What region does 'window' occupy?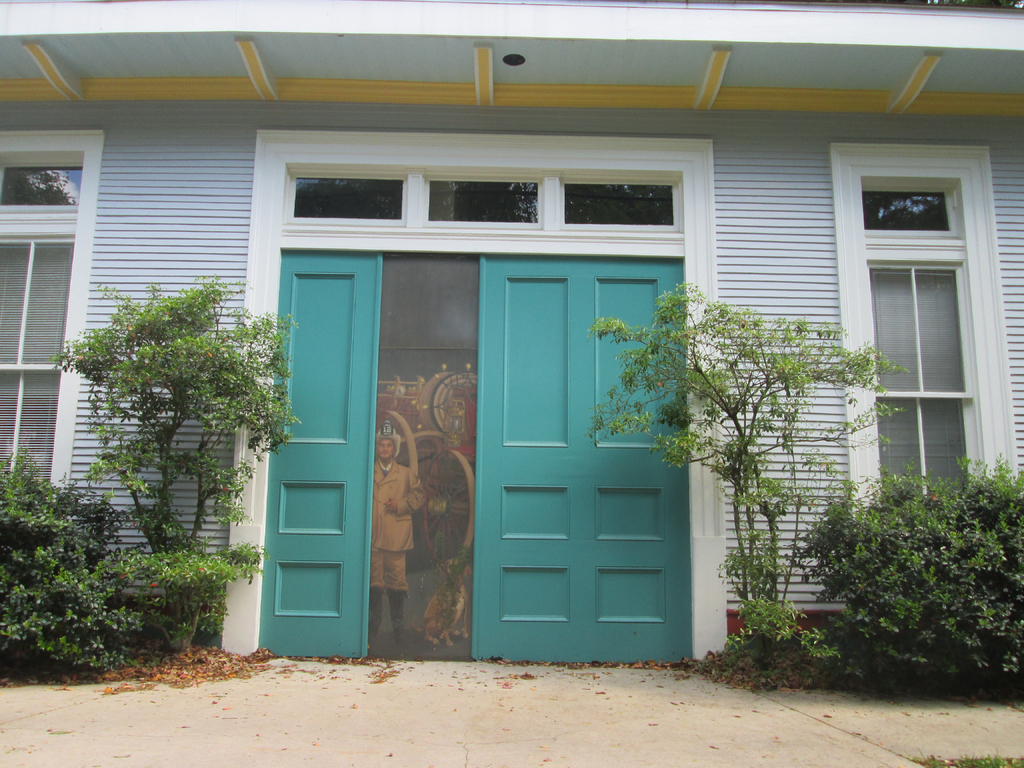
region(0, 127, 108, 524).
